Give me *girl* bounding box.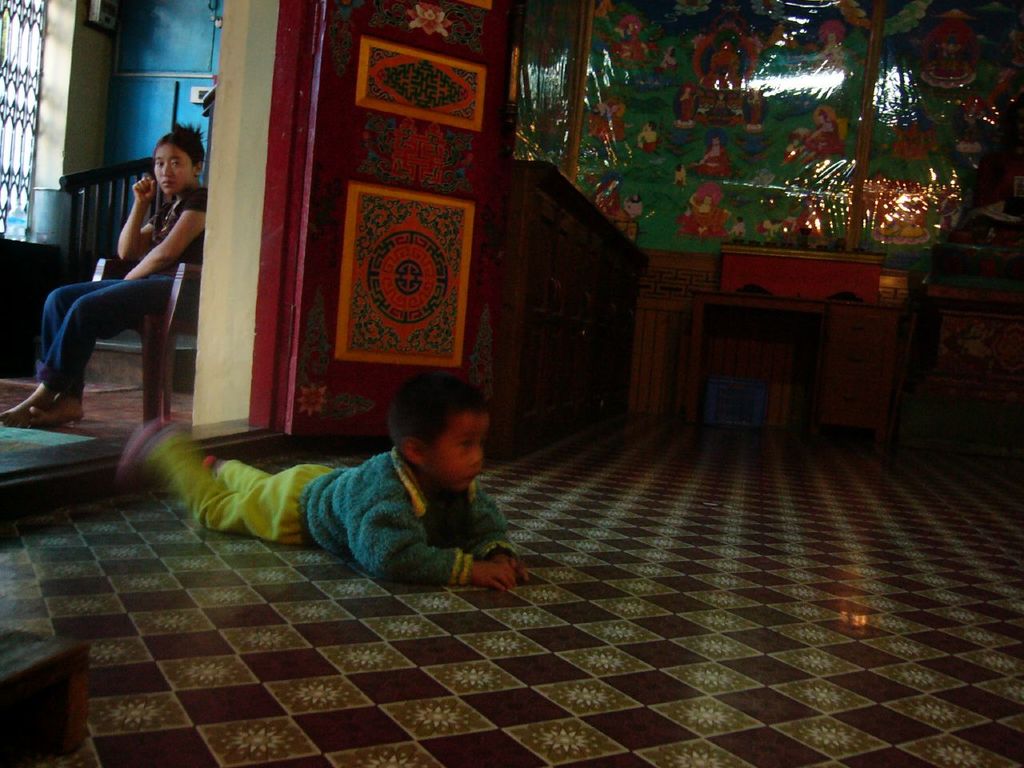
x1=0 y1=126 x2=214 y2=424.
